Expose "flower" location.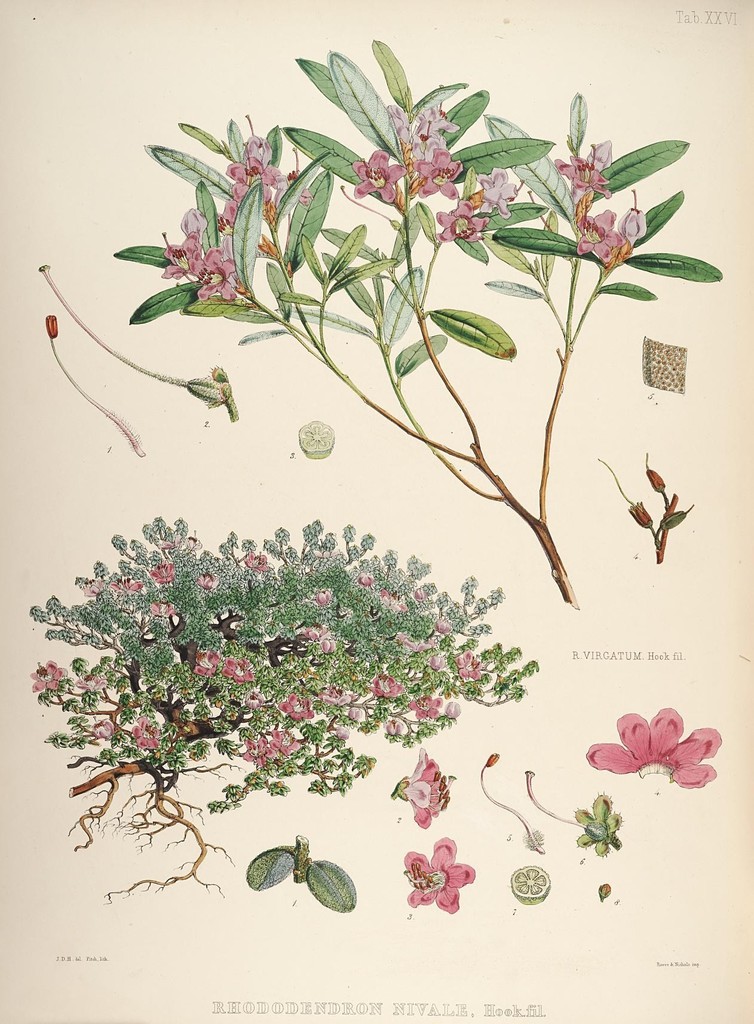
Exposed at detection(377, 589, 403, 614).
